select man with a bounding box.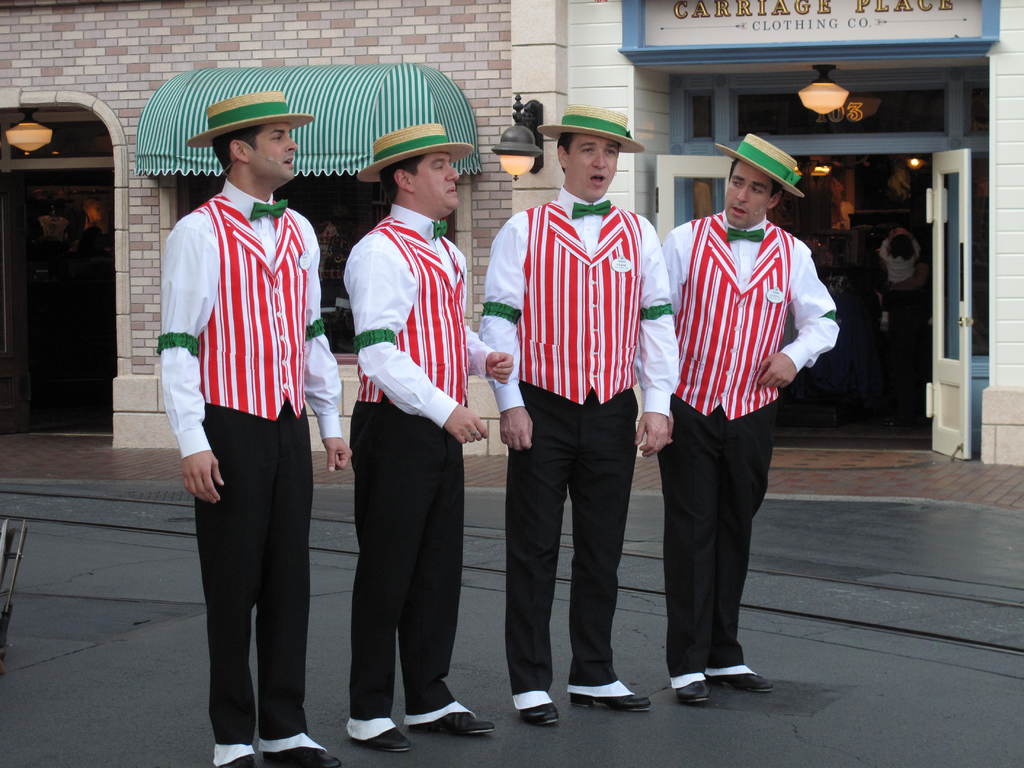
(471, 102, 683, 726).
